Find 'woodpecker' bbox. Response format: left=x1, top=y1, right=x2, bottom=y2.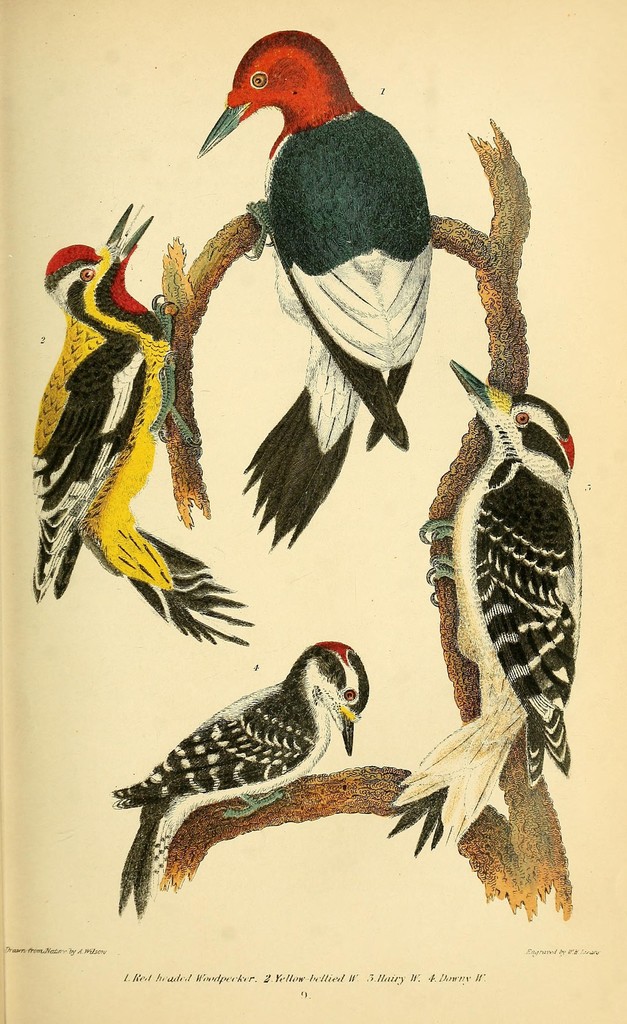
left=369, top=349, right=603, bottom=850.
